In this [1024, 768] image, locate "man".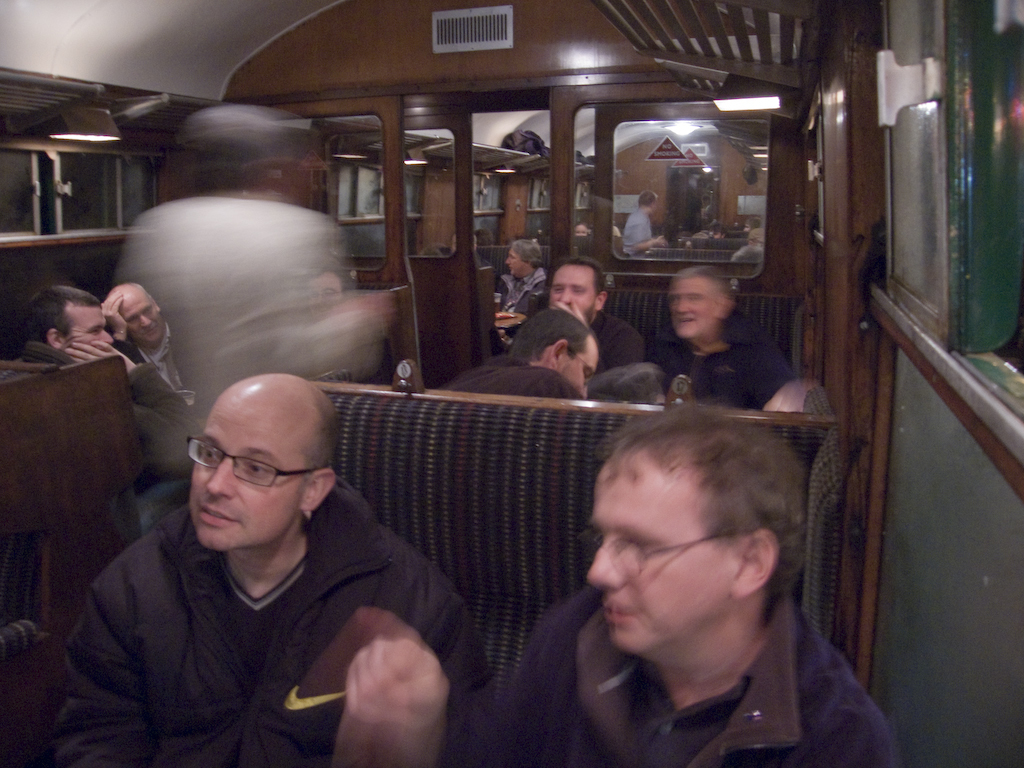
Bounding box: Rect(626, 190, 660, 253).
